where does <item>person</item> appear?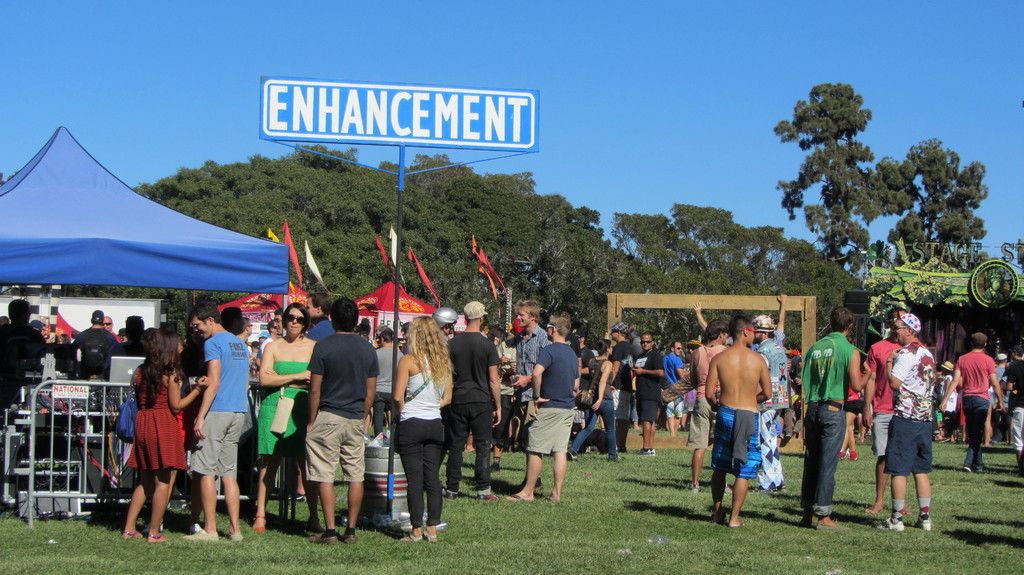
Appears at (x1=388, y1=308, x2=453, y2=543).
